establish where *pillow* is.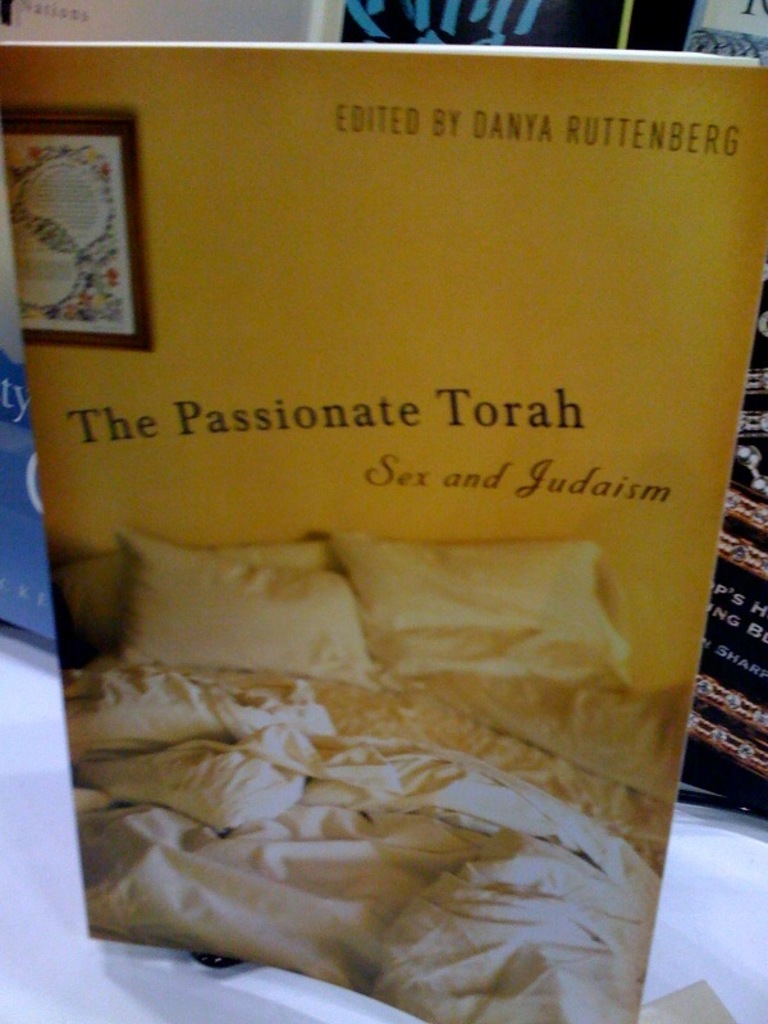
Established at 118/529/379/689.
